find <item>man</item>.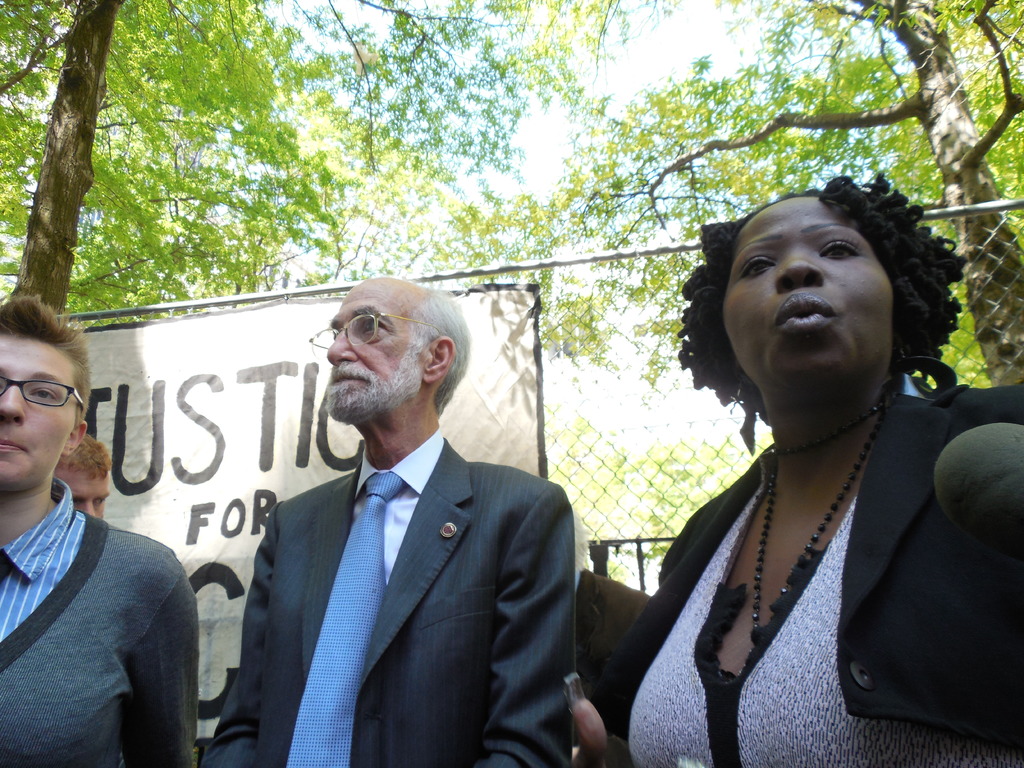
box=[52, 431, 108, 520].
